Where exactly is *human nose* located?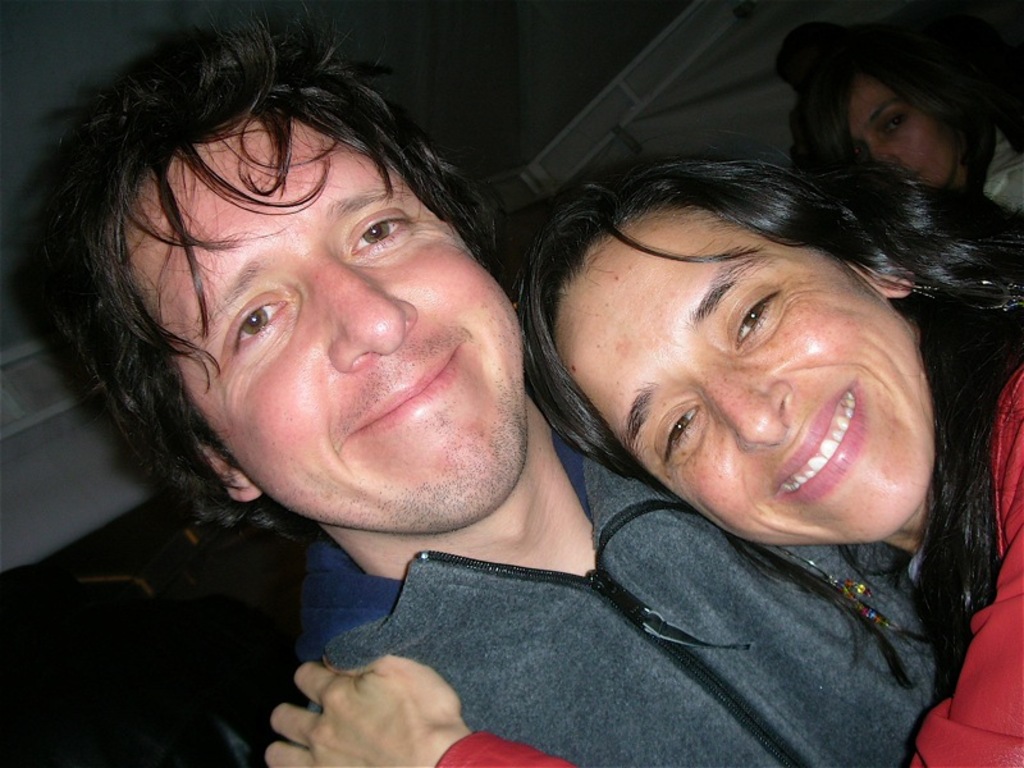
Its bounding box is crop(312, 252, 417, 370).
